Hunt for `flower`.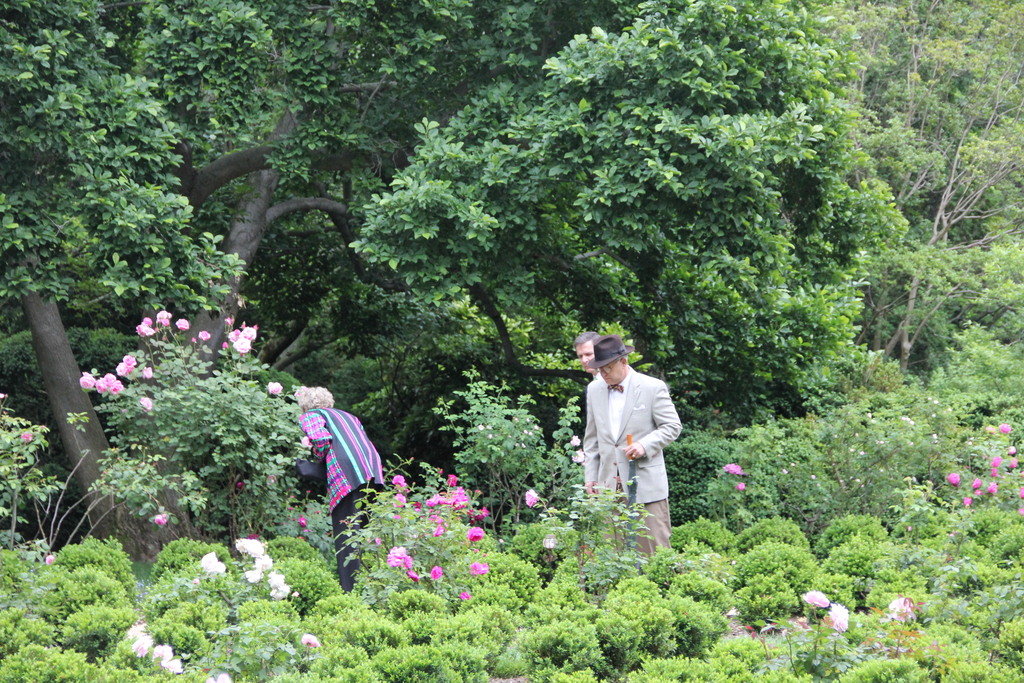
Hunted down at bbox=(133, 397, 151, 415).
